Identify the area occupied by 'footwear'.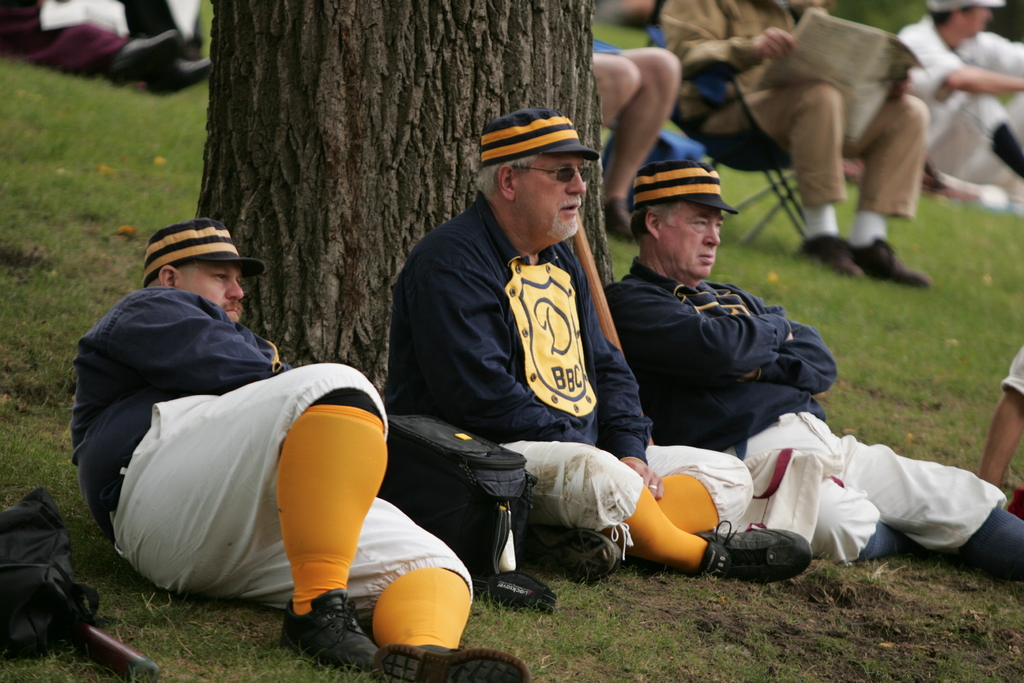
Area: bbox=[695, 520, 815, 582].
